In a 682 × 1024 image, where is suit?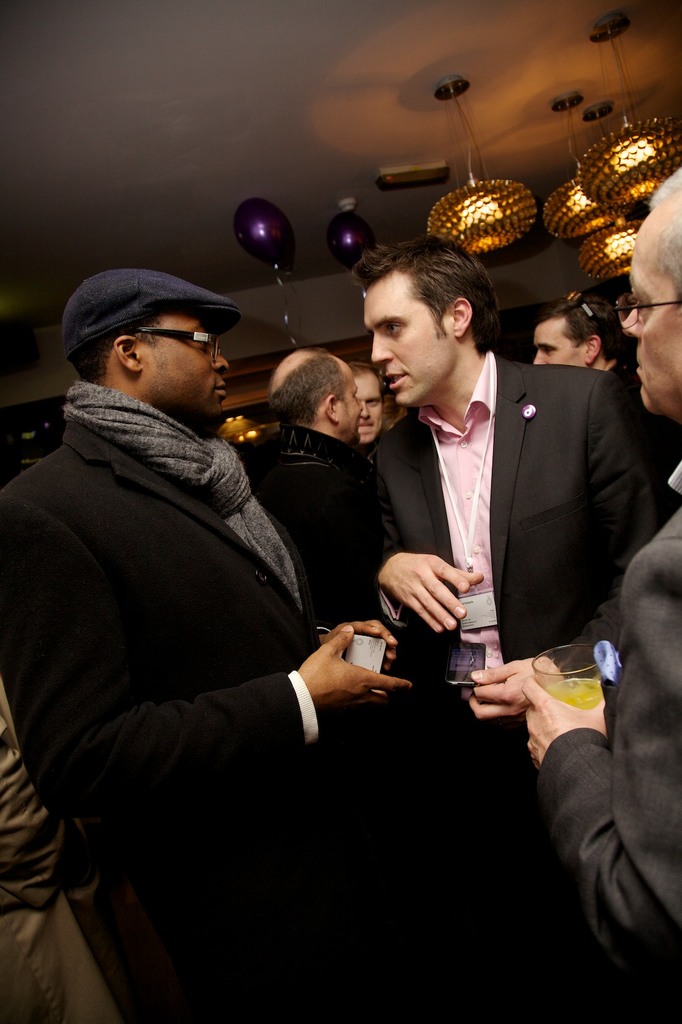
524, 444, 681, 1023.
